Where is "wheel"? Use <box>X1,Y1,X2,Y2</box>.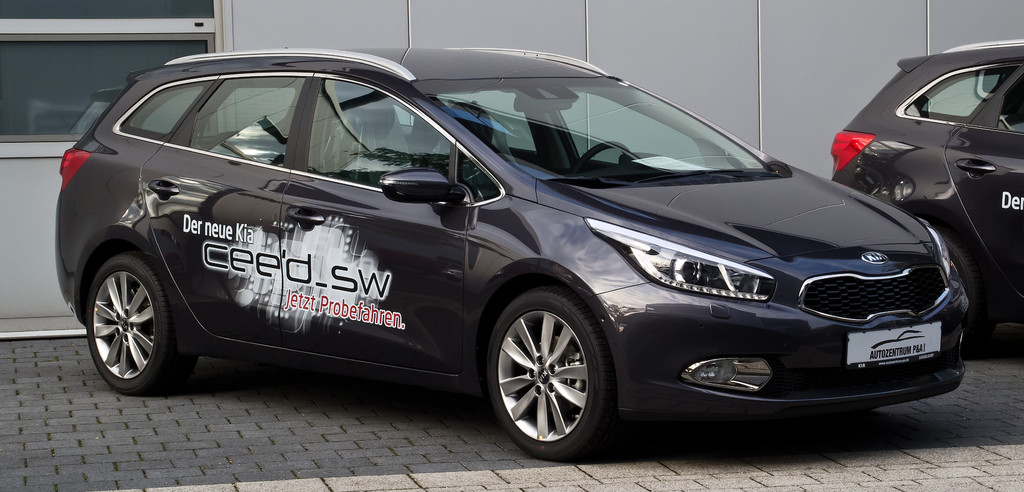
<box>86,251,197,395</box>.
